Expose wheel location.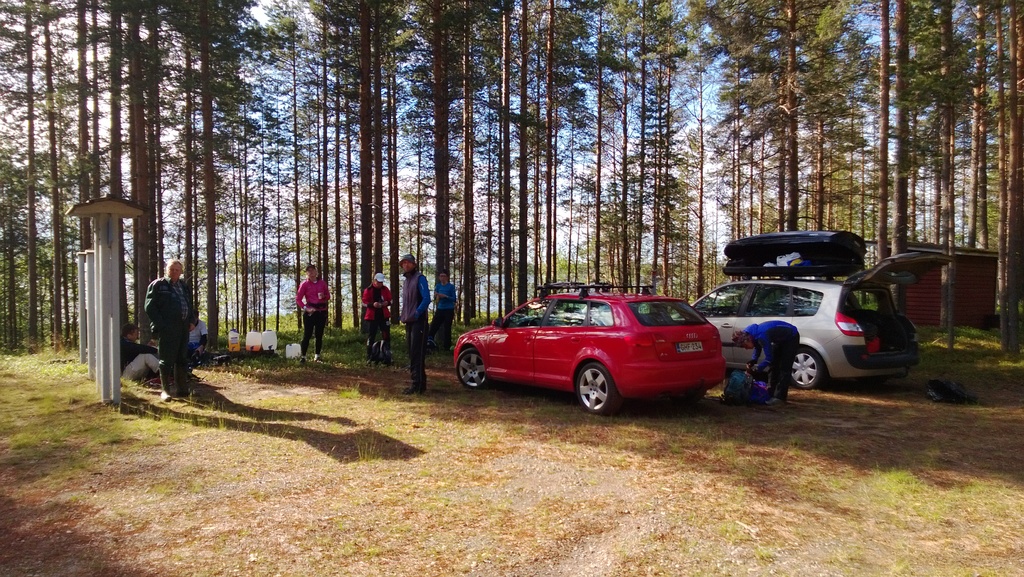
Exposed at x1=452 y1=346 x2=488 y2=388.
